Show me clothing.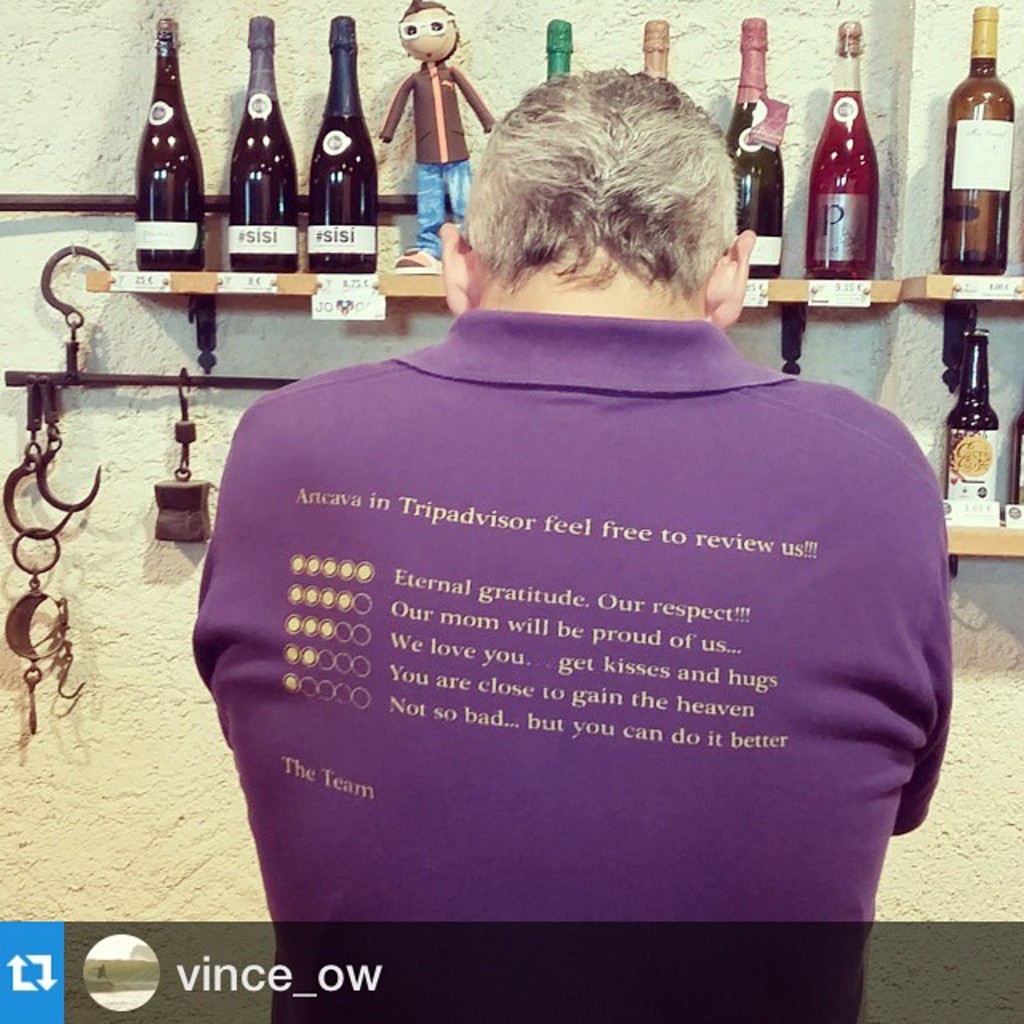
clothing is here: <bbox>208, 269, 1013, 979</bbox>.
